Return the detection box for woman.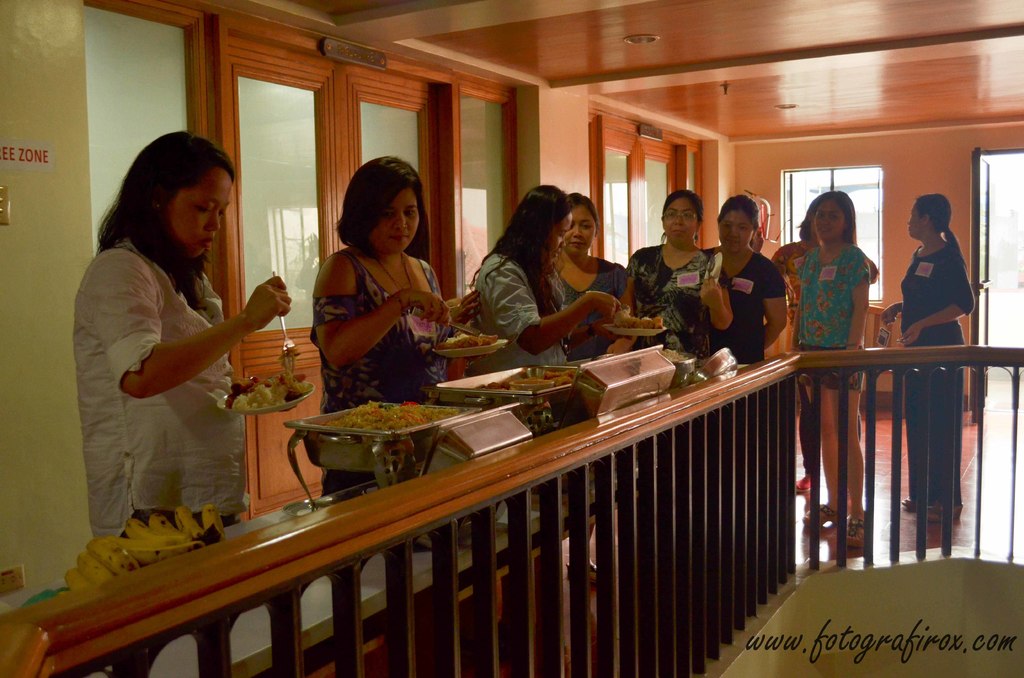
pyautogui.locateOnScreen(452, 181, 621, 553).
